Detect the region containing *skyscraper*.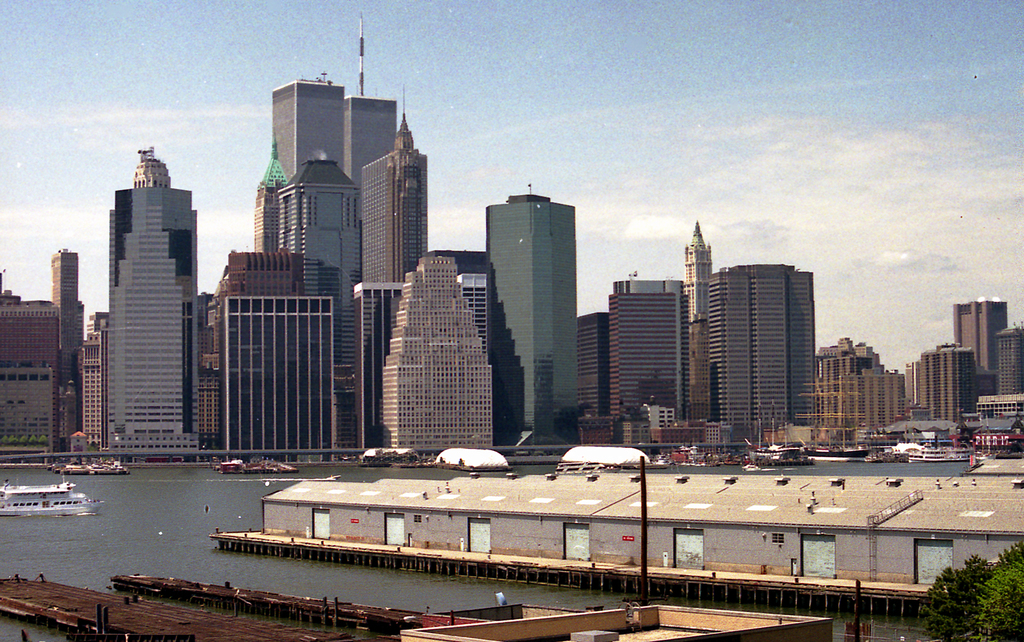
[left=710, top=252, right=816, bottom=451].
